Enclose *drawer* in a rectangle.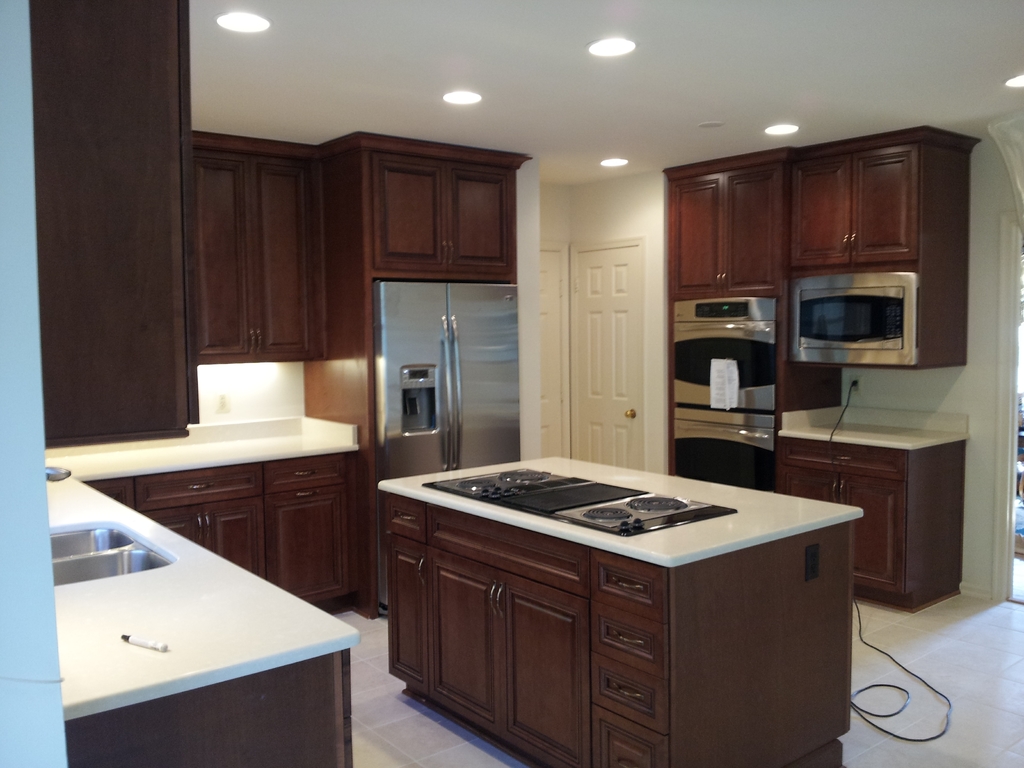
box=[779, 442, 906, 479].
